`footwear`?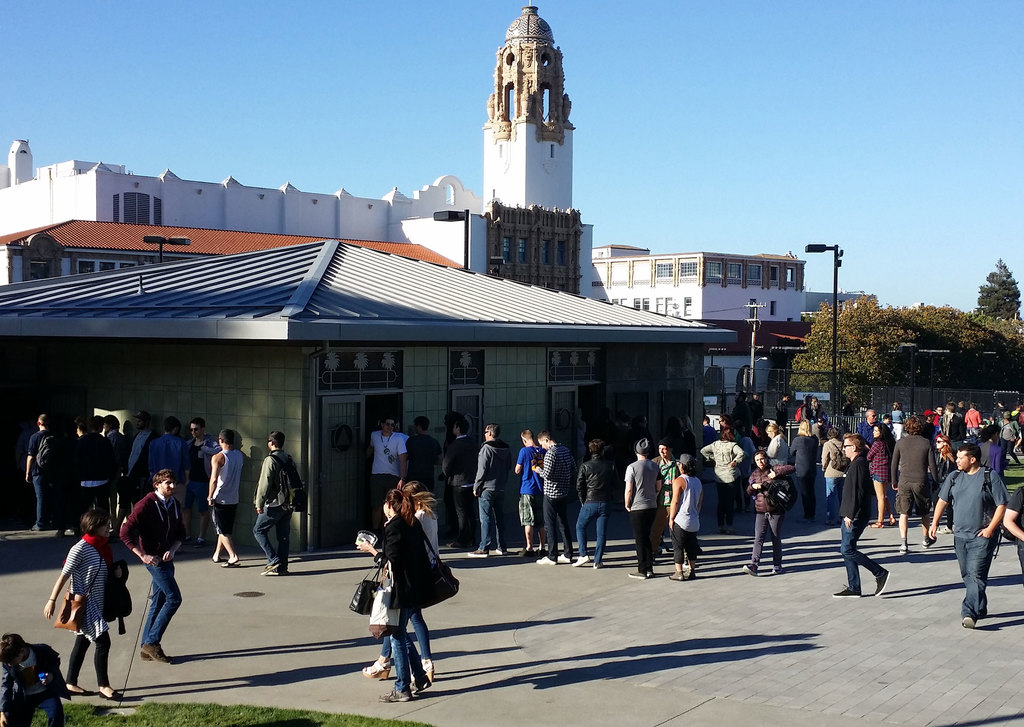
(x1=738, y1=560, x2=758, y2=575)
